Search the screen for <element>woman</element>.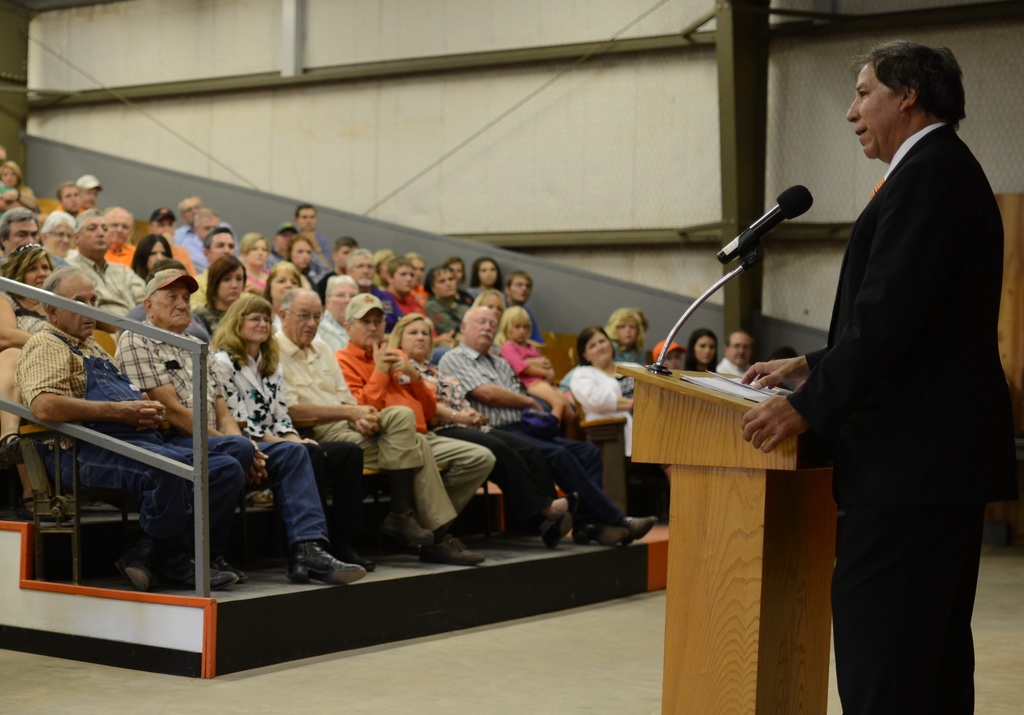
Found at [605,306,650,366].
